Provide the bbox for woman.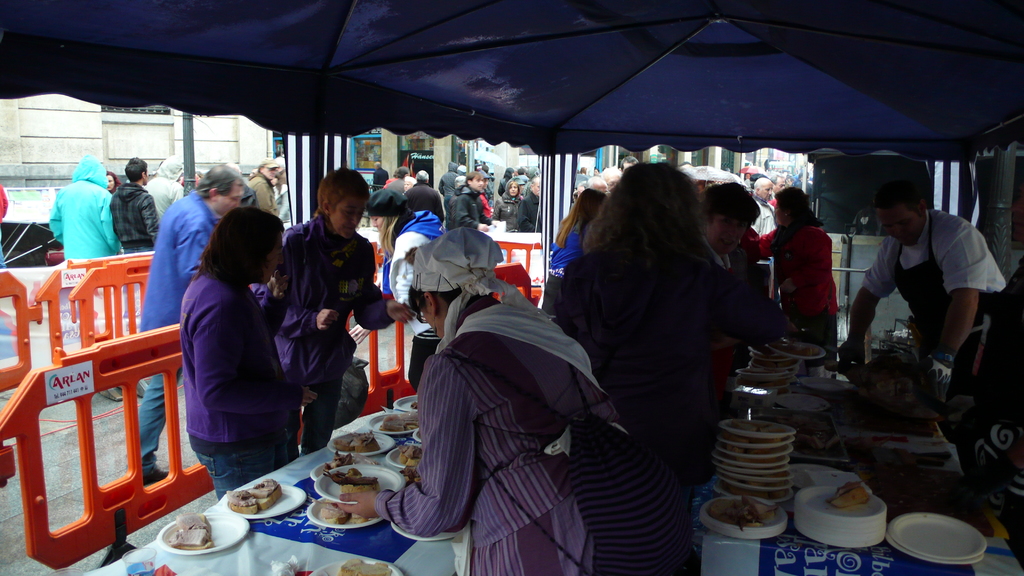
(x1=550, y1=166, x2=793, y2=575).
